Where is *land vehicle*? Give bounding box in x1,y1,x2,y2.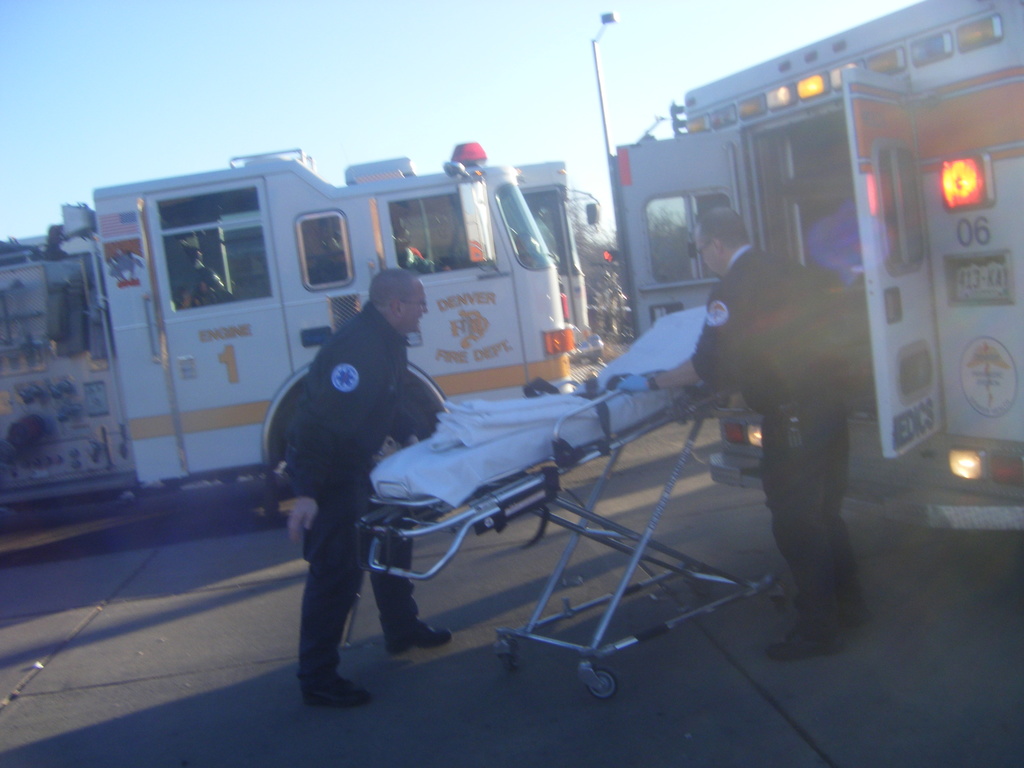
0,141,579,524.
